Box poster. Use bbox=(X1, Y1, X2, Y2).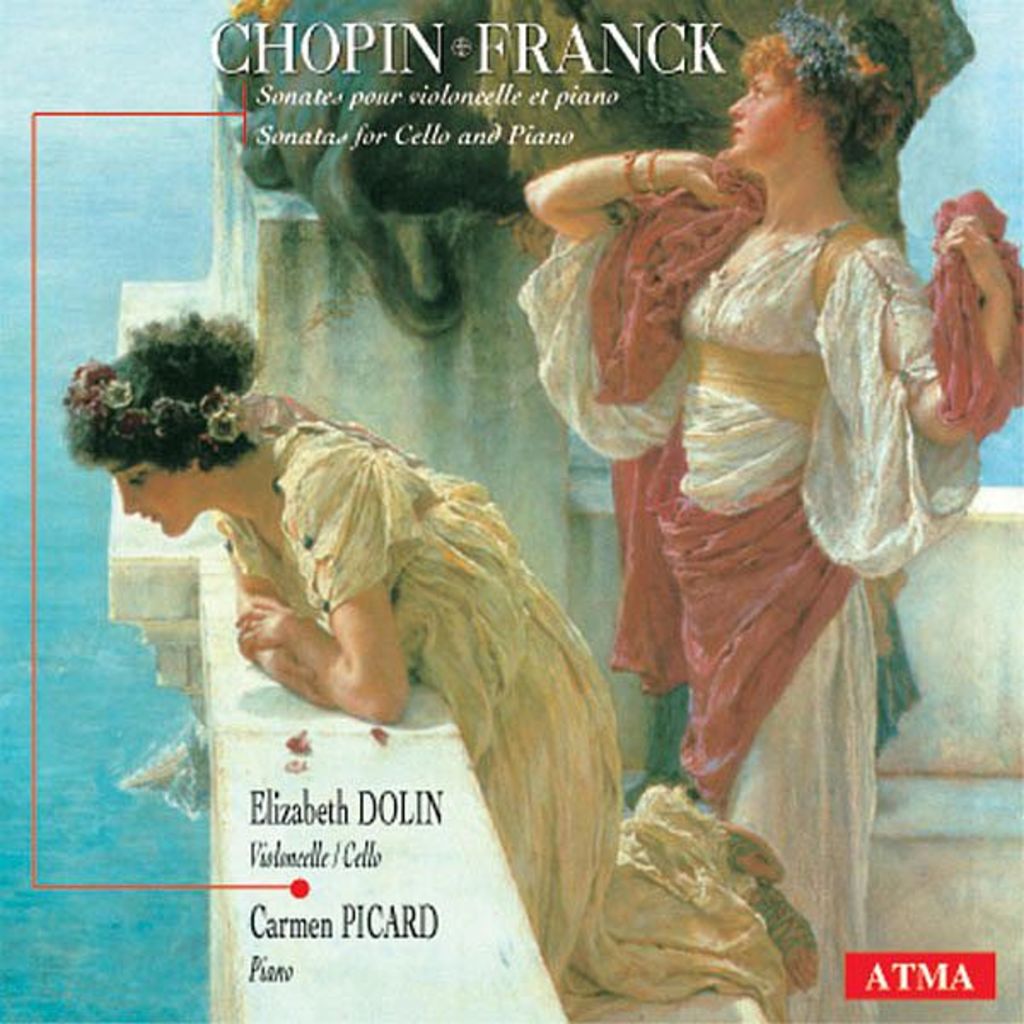
bbox=(0, 0, 1019, 1022).
